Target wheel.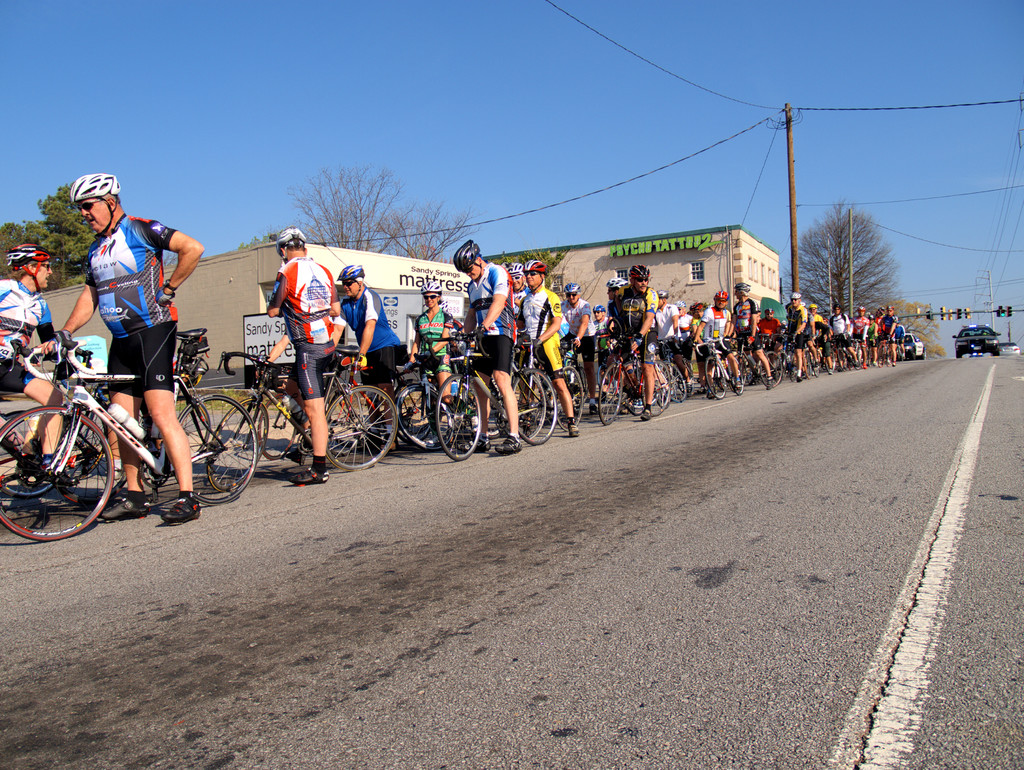
Target region: bbox=(429, 373, 486, 460).
